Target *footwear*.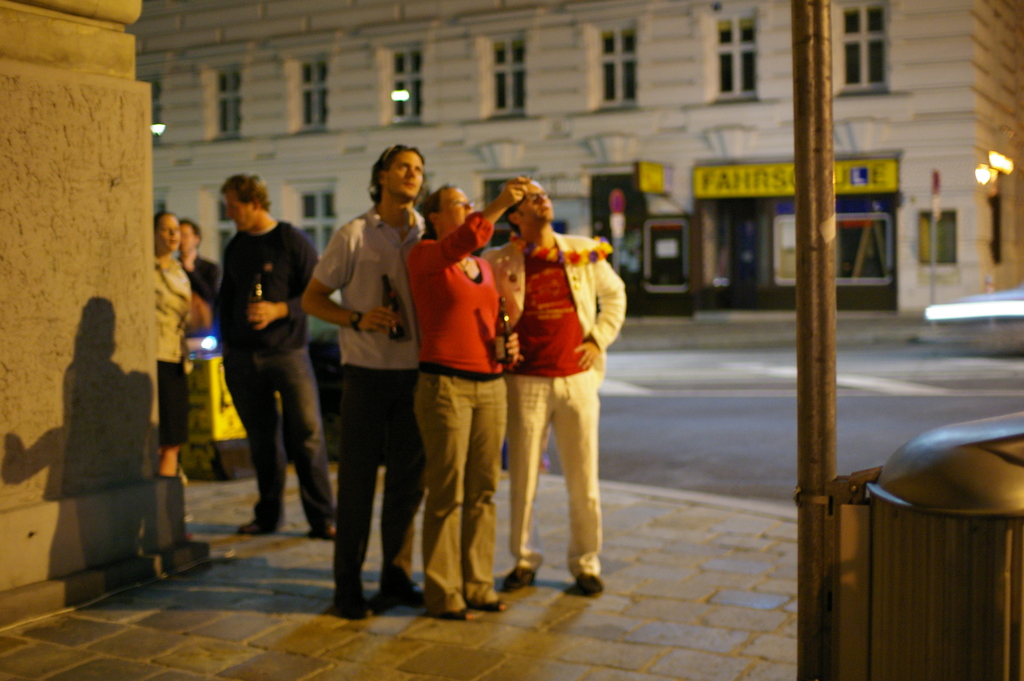
Target region: [left=440, top=604, right=476, bottom=623].
